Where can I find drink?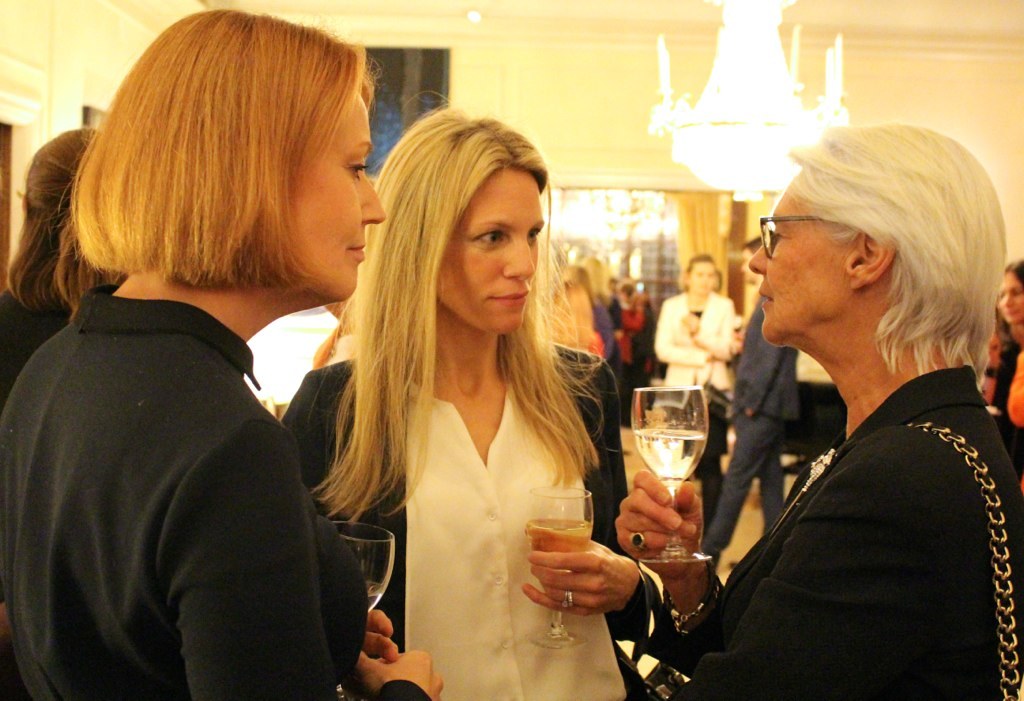
You can find it at BBox(635, 433, 702, 486).
